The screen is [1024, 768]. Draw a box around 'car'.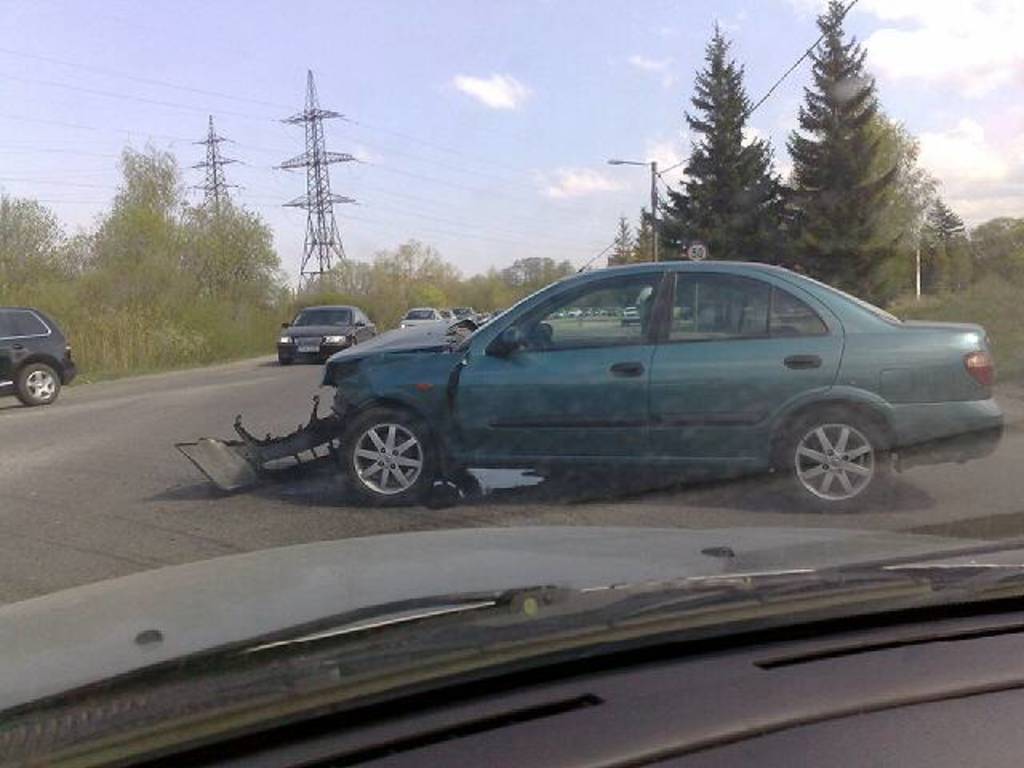
region(0, 312, 77, 406).
